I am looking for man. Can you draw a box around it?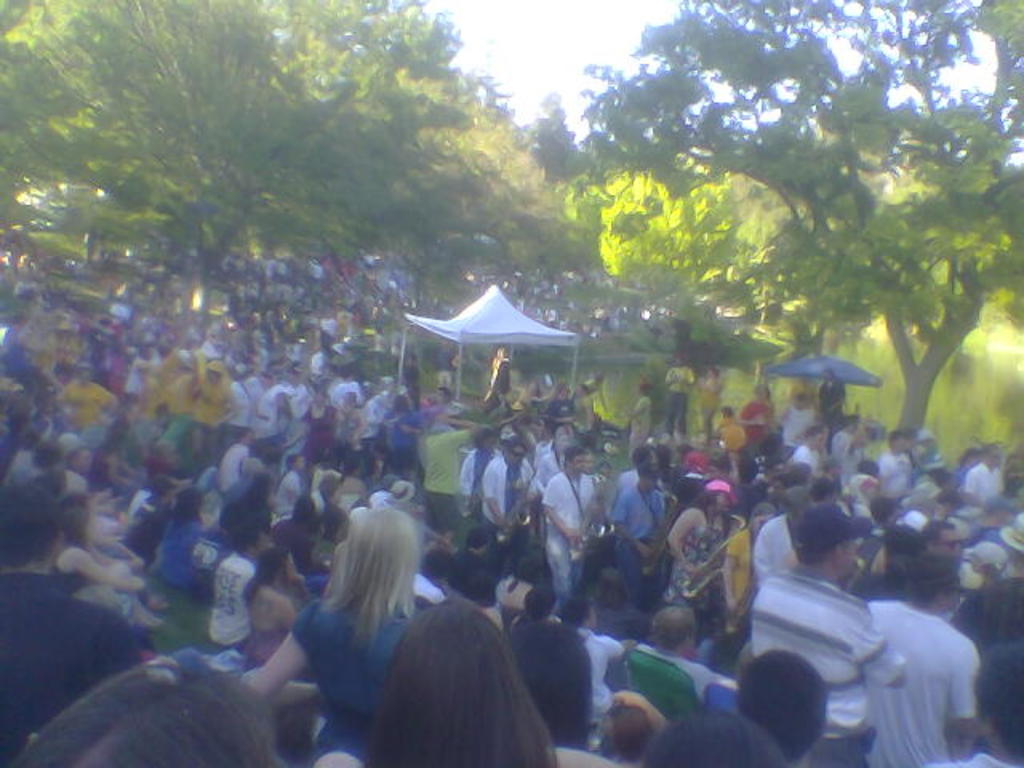
Sure, the bounding box is Rect(541, 445, 594, 605).
